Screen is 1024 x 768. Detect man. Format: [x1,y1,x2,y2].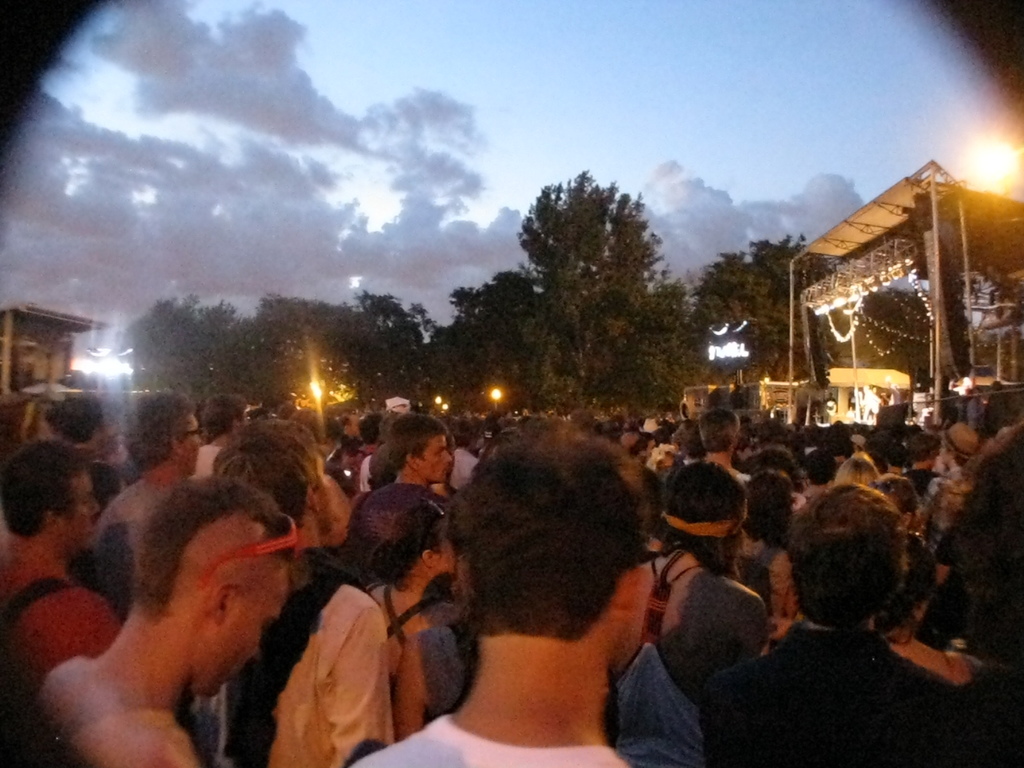
[0,435,122,682].
